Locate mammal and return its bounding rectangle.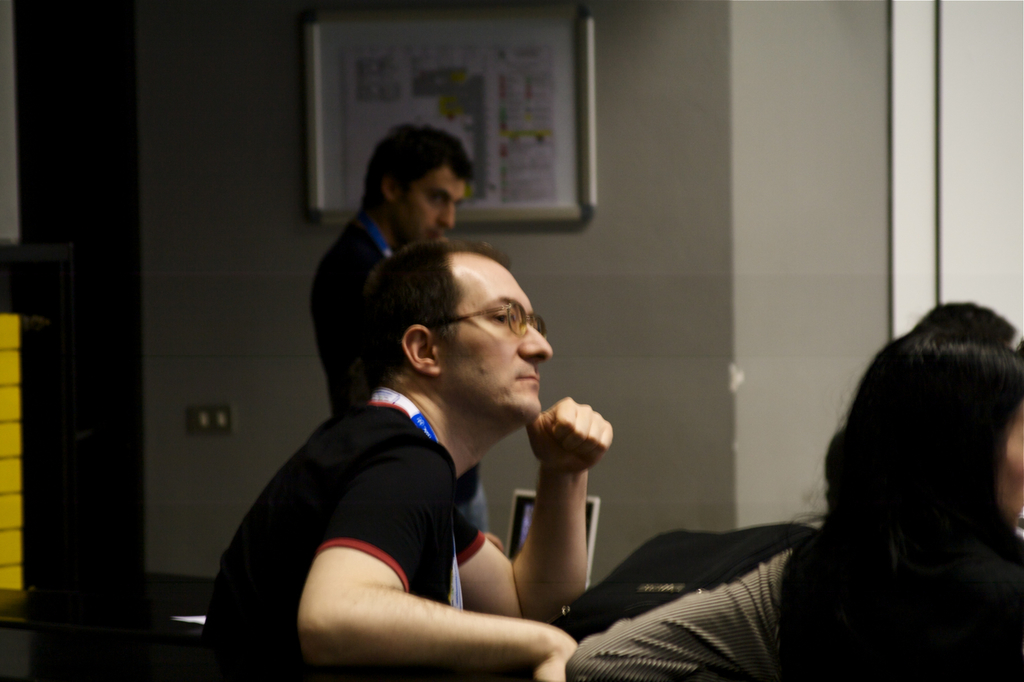
194:238:682:676.
